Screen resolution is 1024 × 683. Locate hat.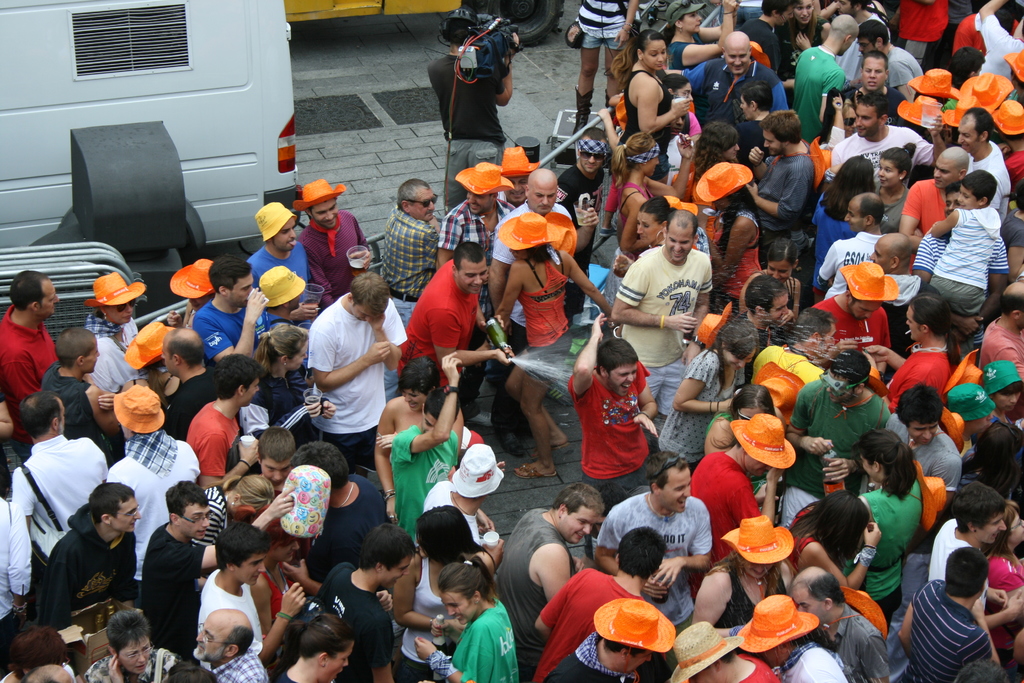
991 94 1023 136.
